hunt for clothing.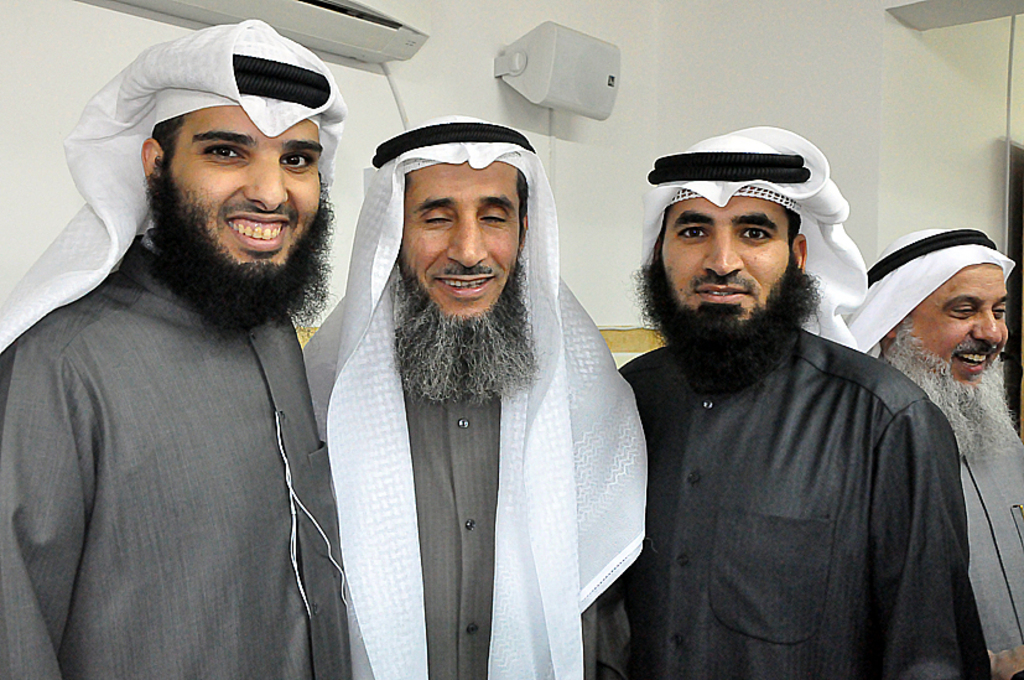
Hunted down at crop(617, 128, 992, 679).
